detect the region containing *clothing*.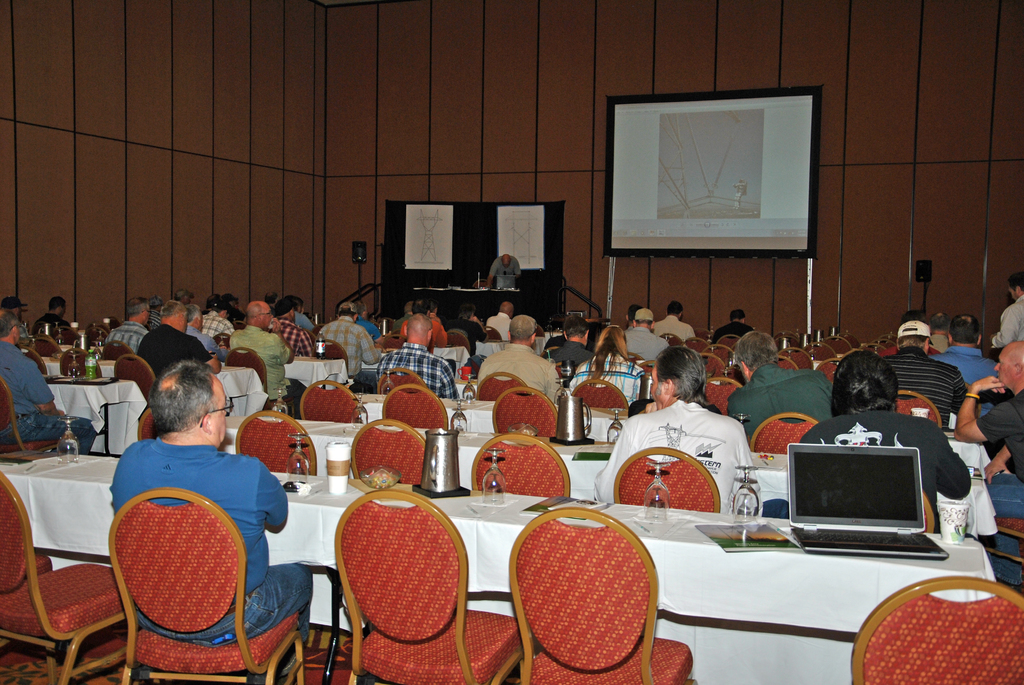
(484, 310, 513, 341).
